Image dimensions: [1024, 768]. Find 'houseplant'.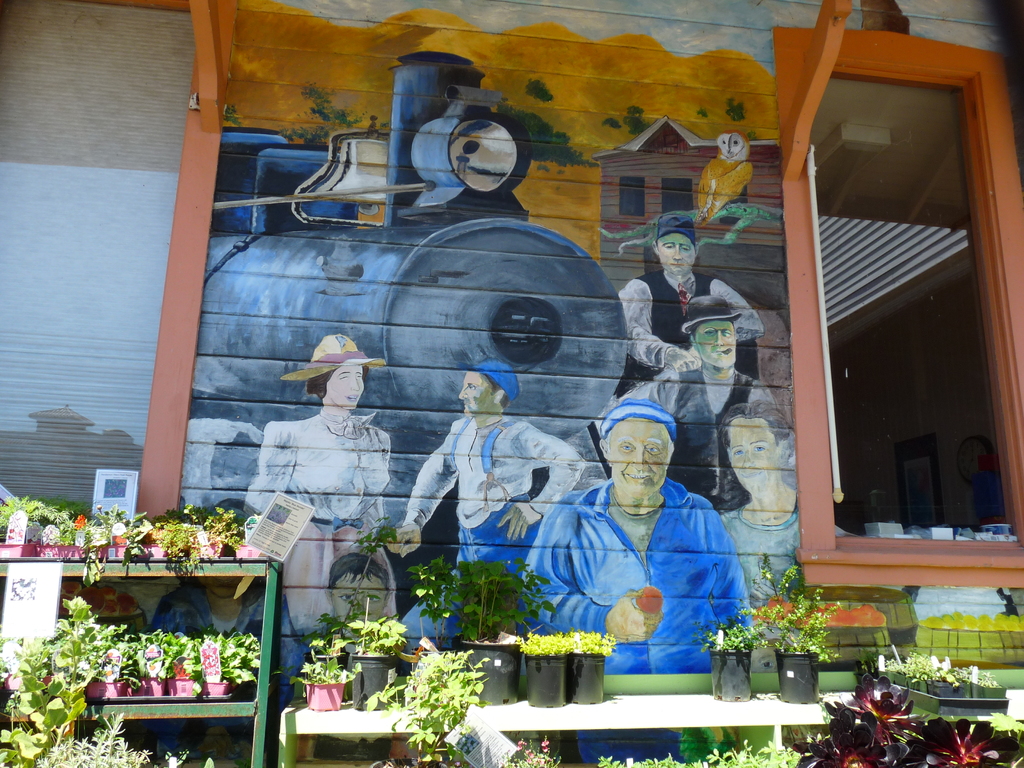
521/630/569/701.
